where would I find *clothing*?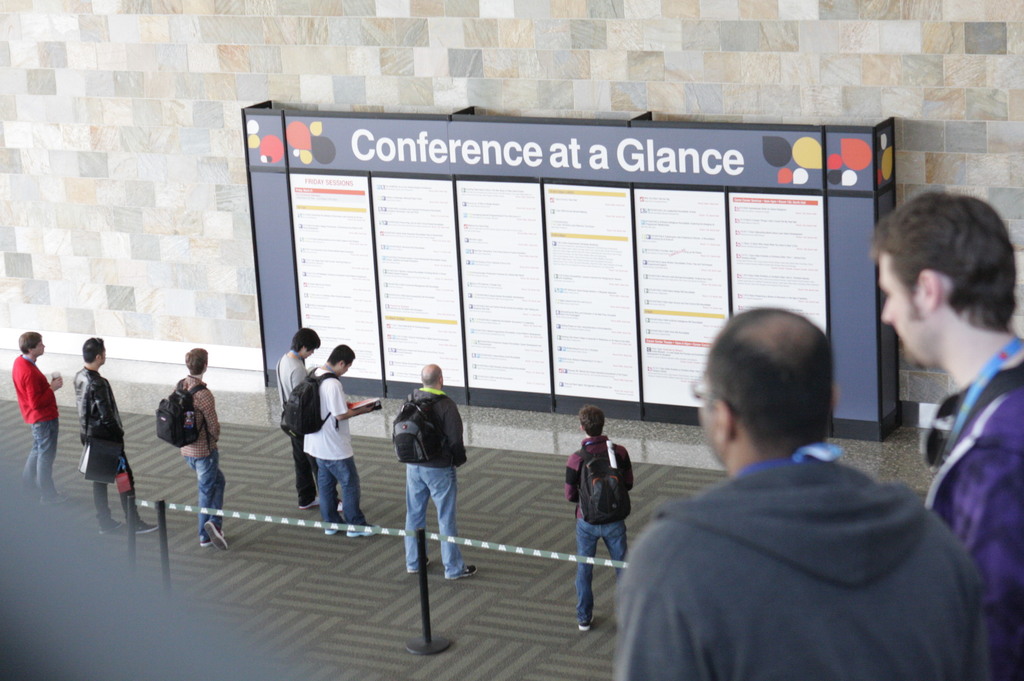
At 10, 353, 58, 493.
